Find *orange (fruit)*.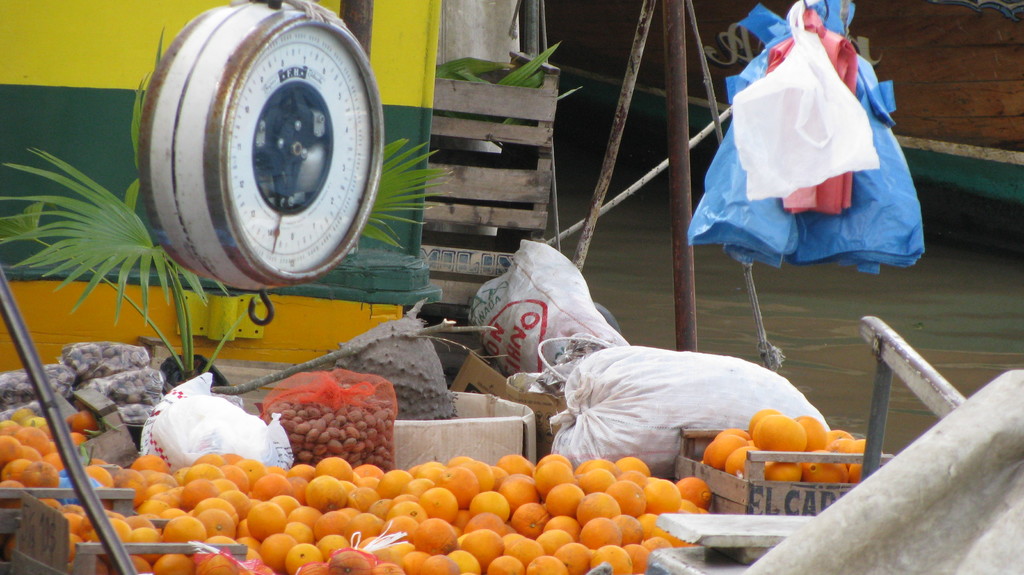
select_region(130, 533, 155, 549).
